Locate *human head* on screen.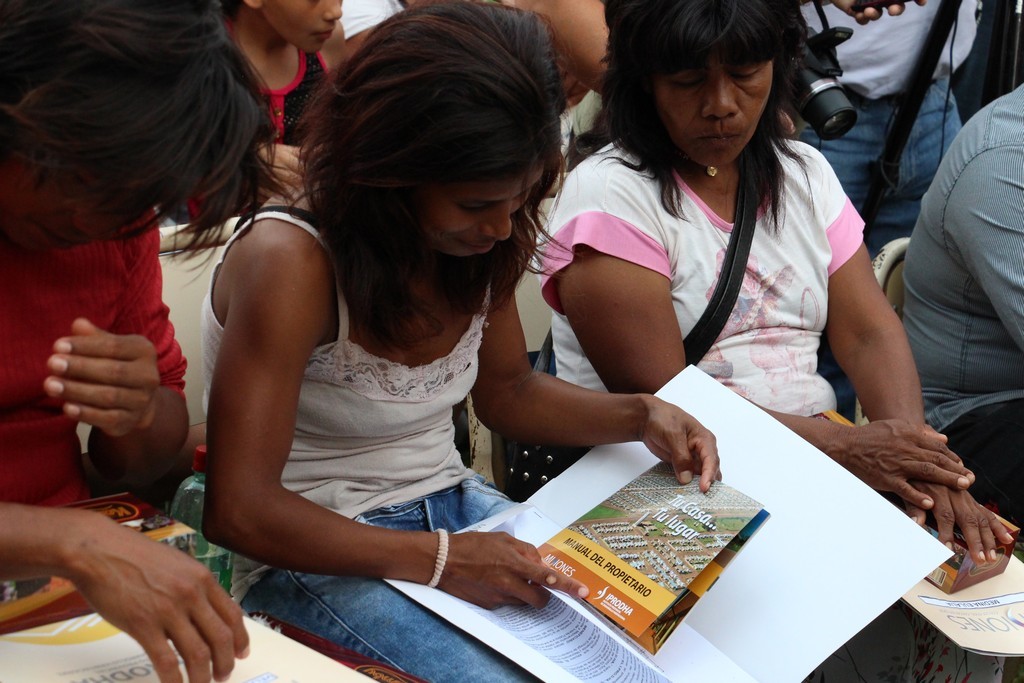
On screen at [left=0, top=0, right=292, bottom=286].
